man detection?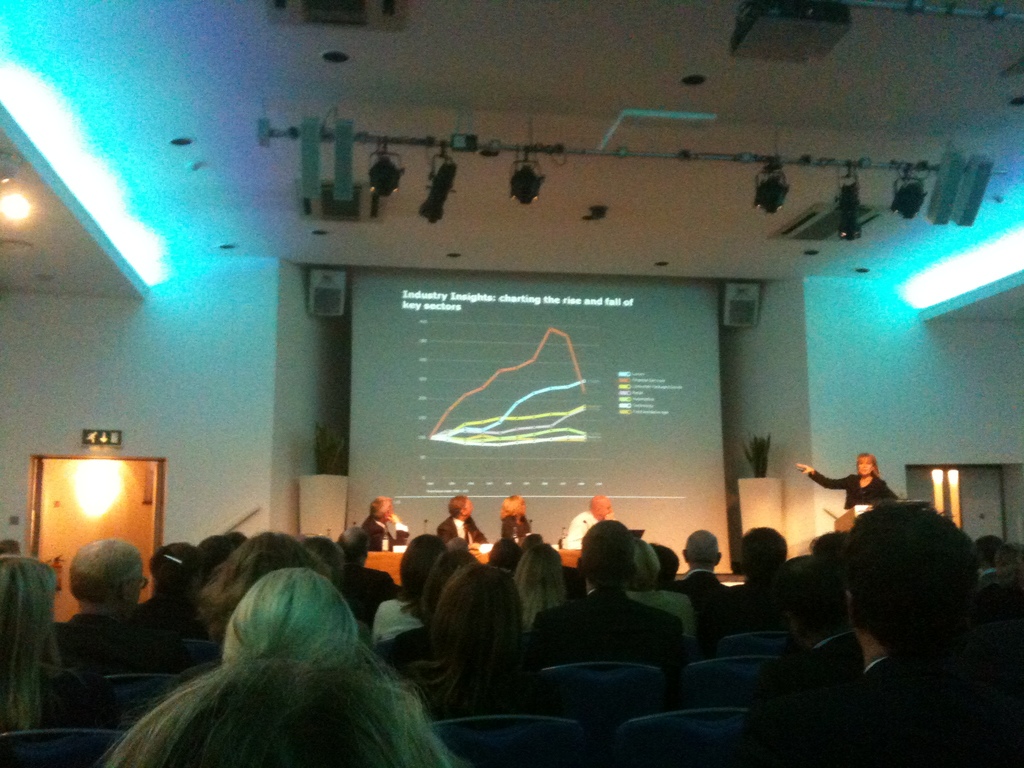
bbox(49, 536, 179, 679)
